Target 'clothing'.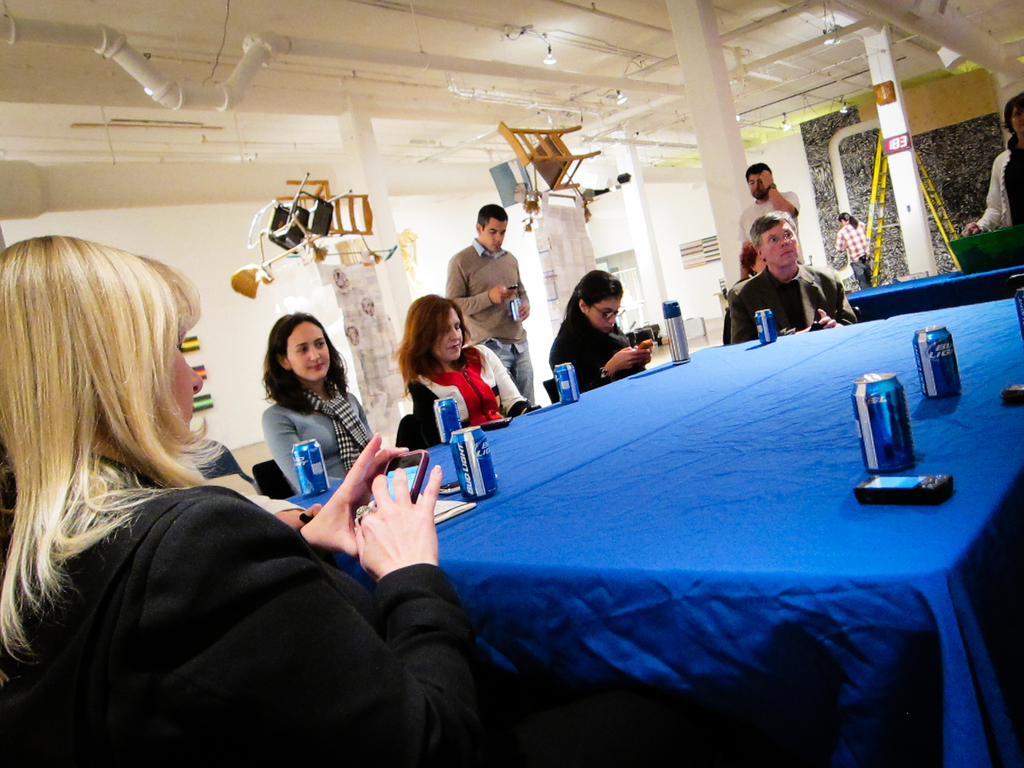
Target region: crop(740, 186, 800, 257).
